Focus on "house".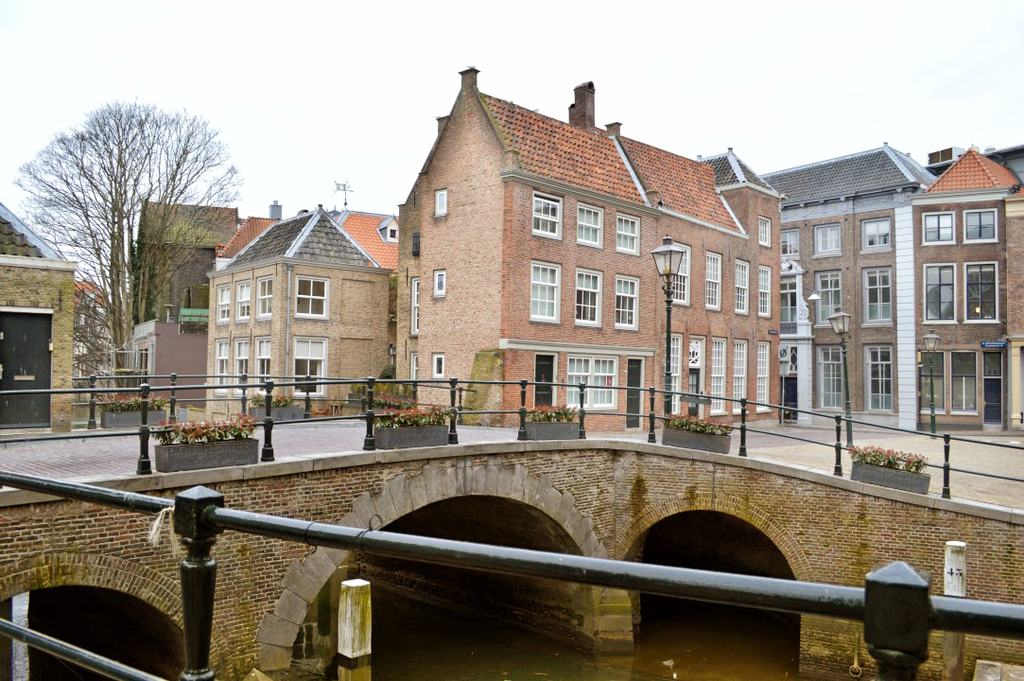
Focused at (203,198,393,414).
